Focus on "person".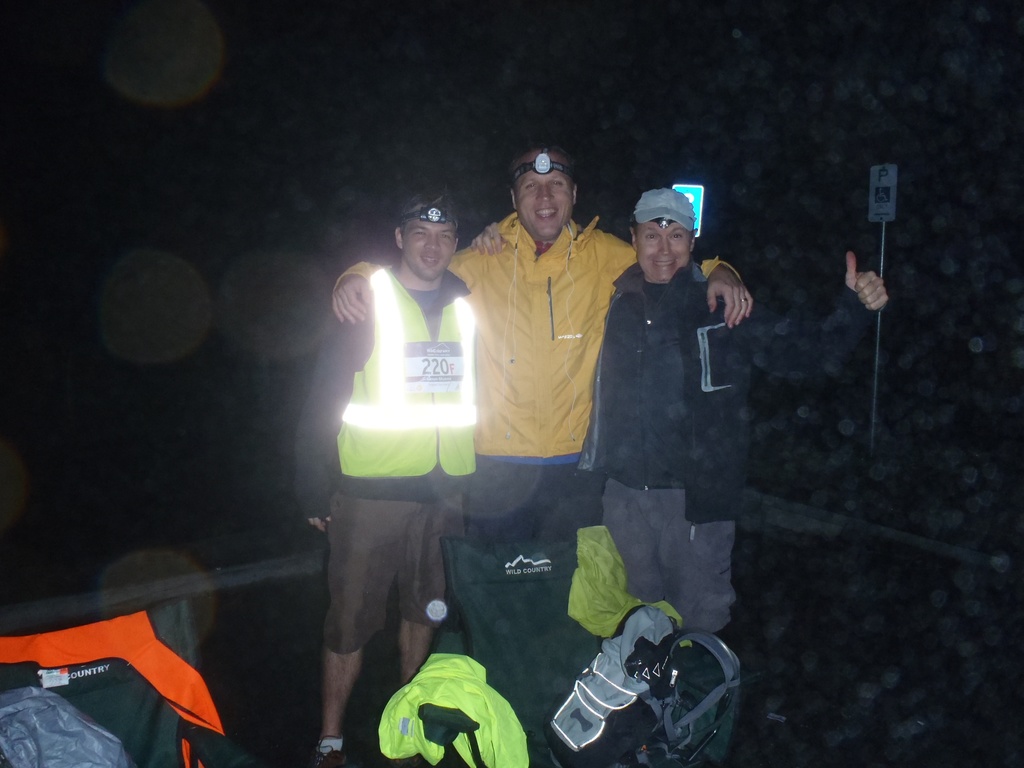
Focused at pyautogui.locateOnScreen(469, 184, 888, 631).
